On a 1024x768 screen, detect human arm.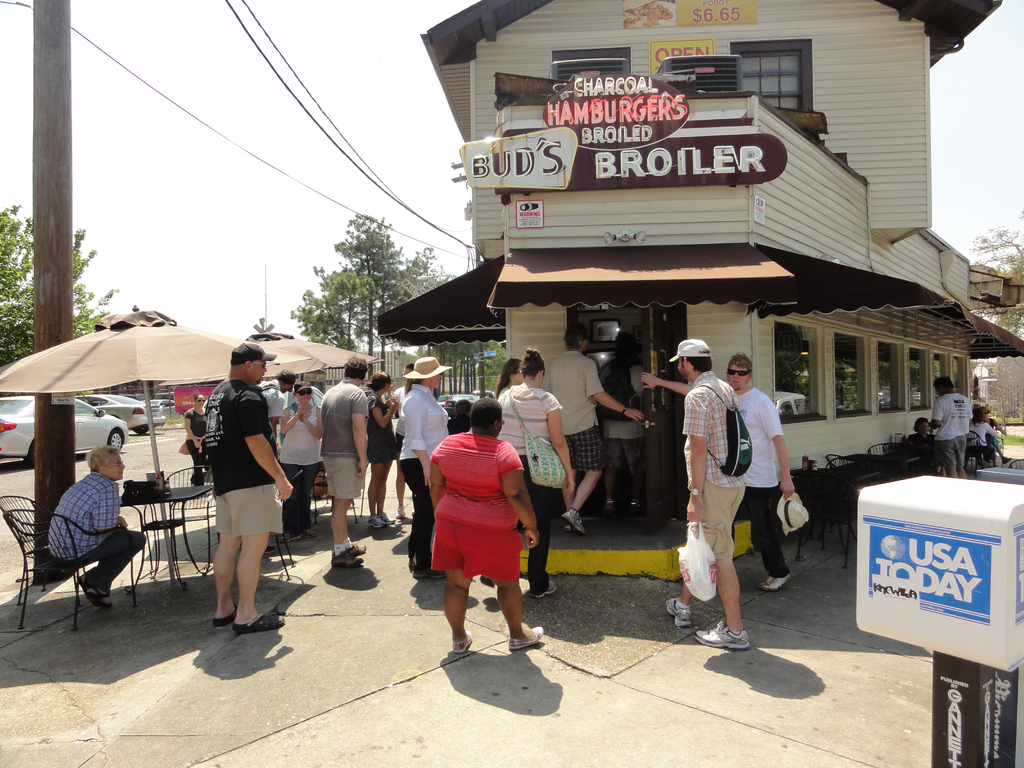
bbox=[303, 407, 324, 444].
